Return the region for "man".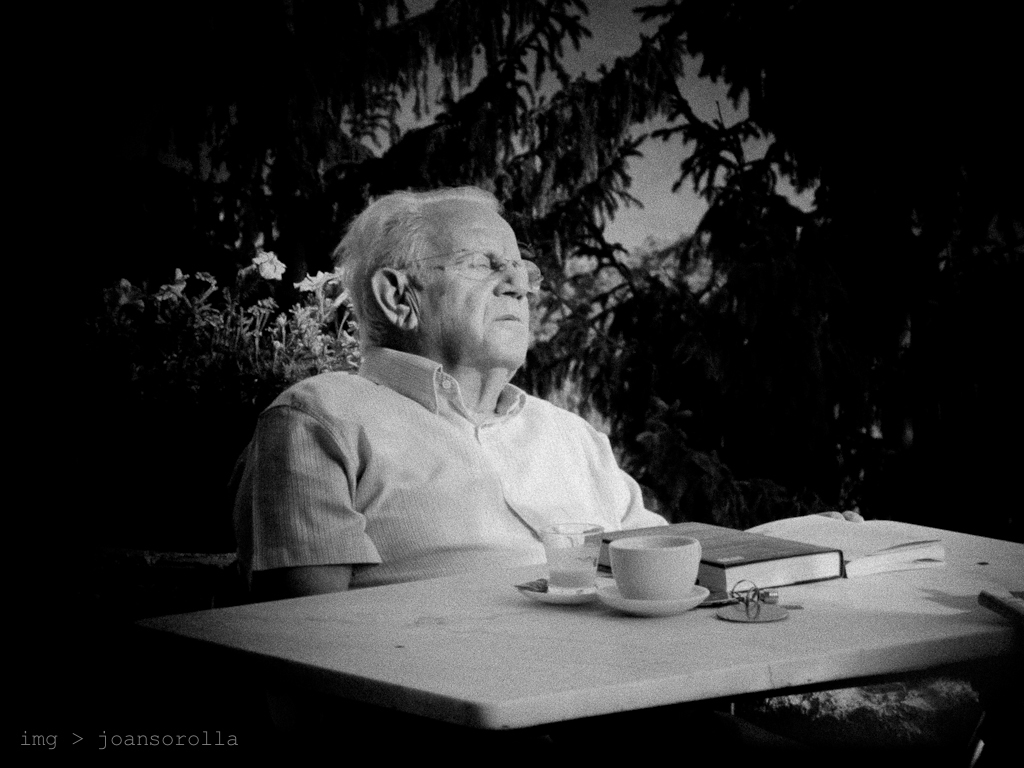
(left=200, top=226, right=660, bottom=590).
